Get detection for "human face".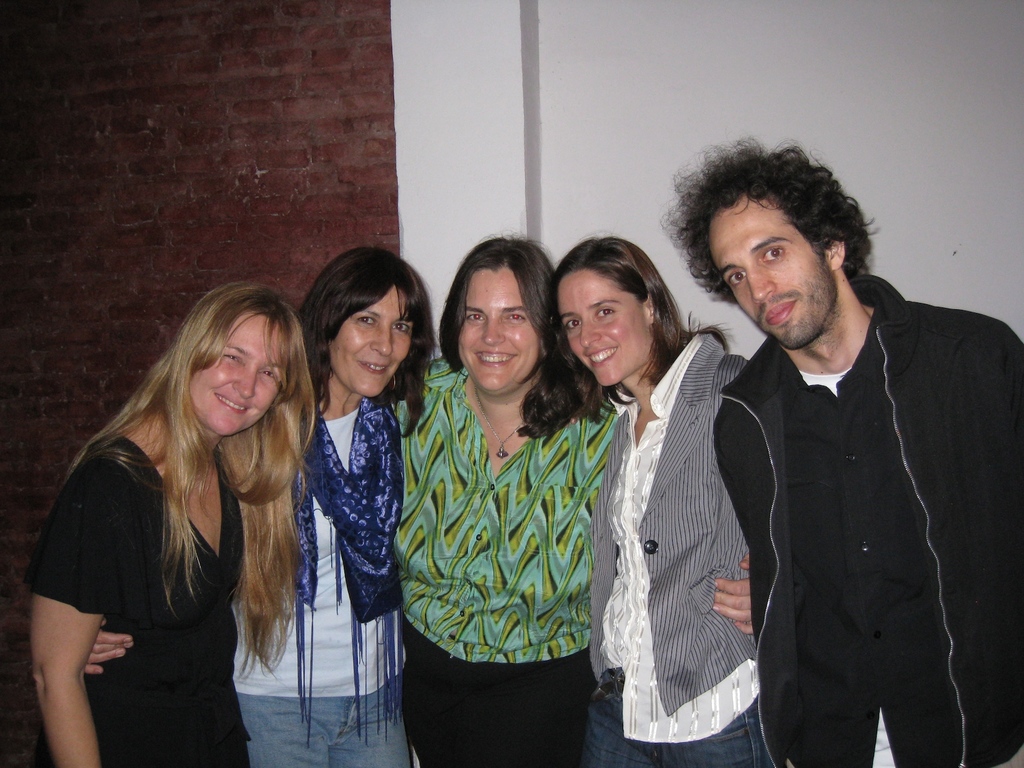
Detection: Rect(191, 314, 290, 438).
